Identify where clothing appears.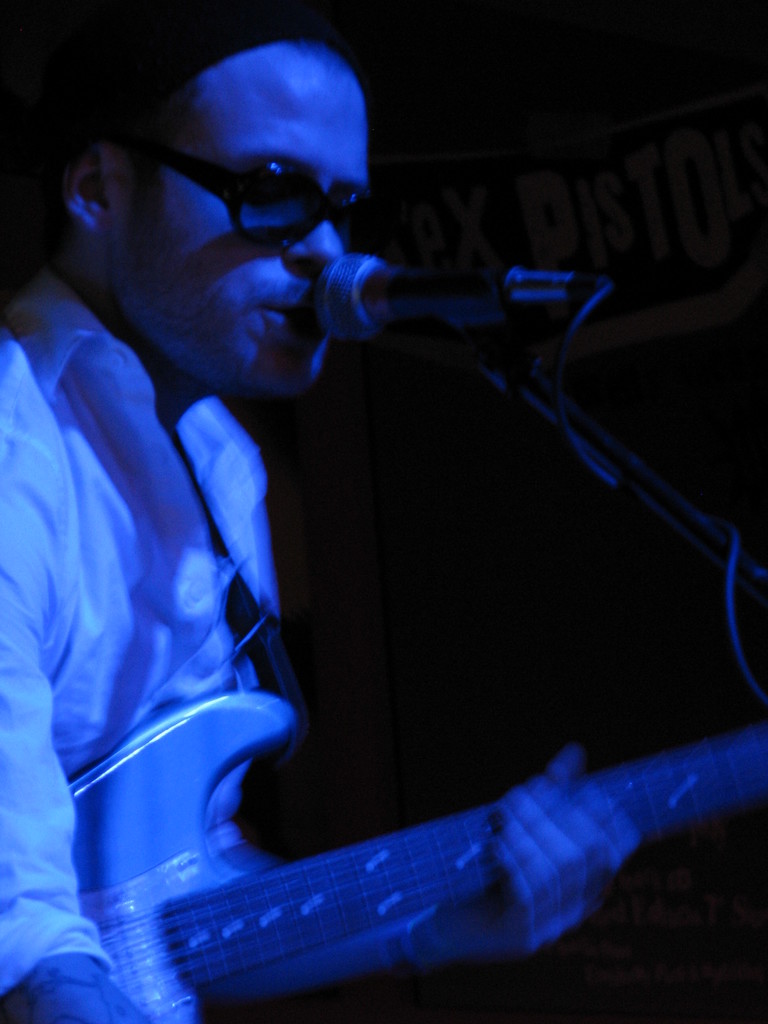
Appears at bbox=[0, 188, 354, 988].
